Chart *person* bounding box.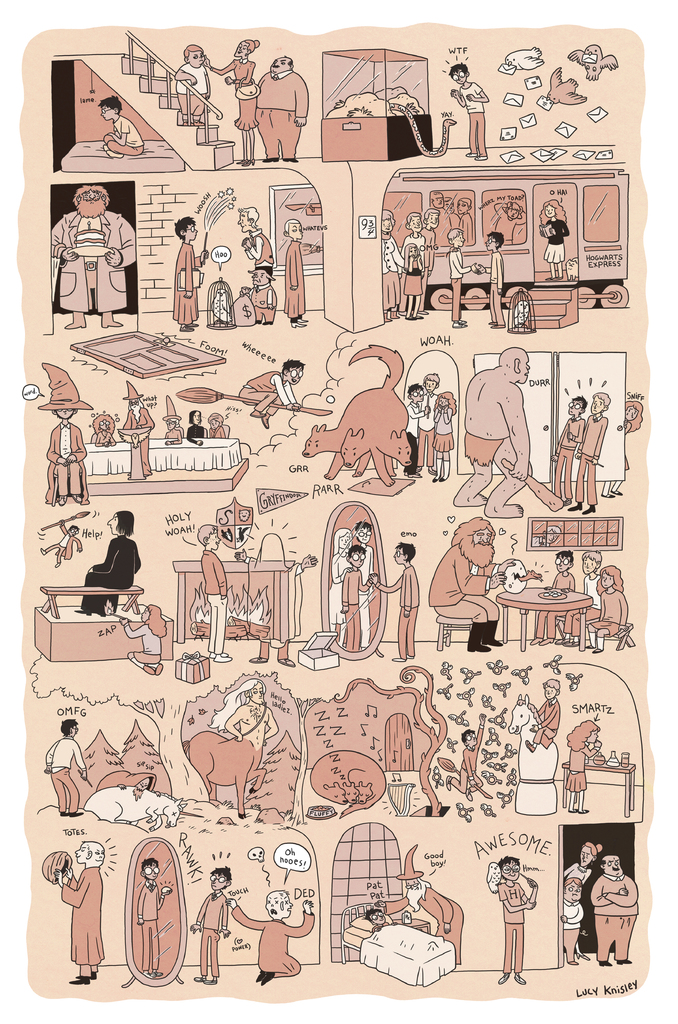
Charted: crop(171, 214, 208, 332).
